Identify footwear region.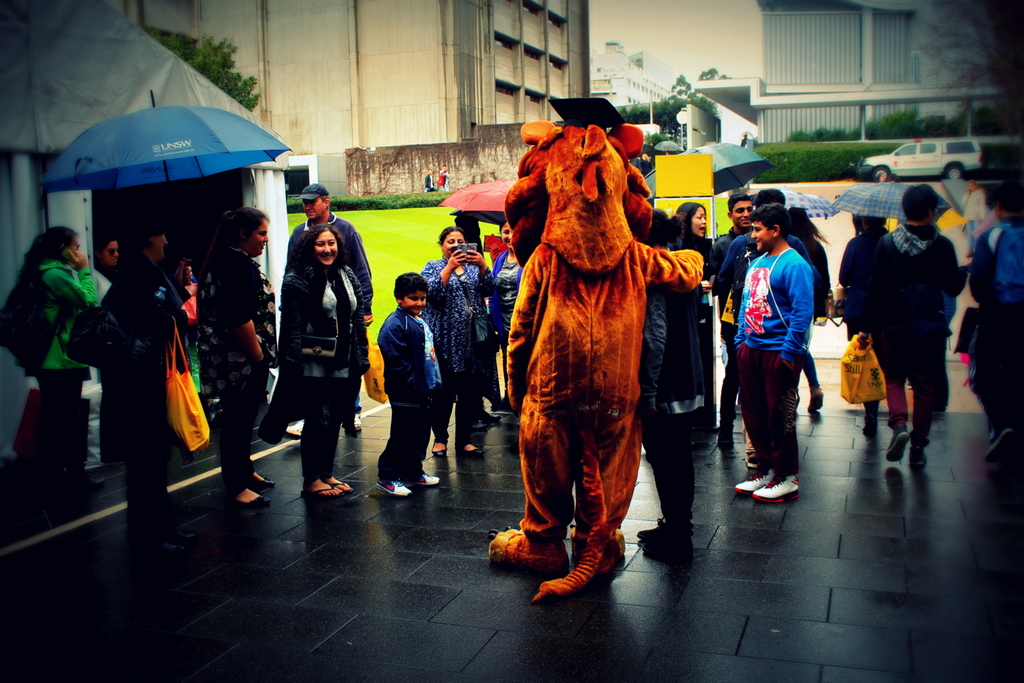
Region: (232, 495, 269, 506).
